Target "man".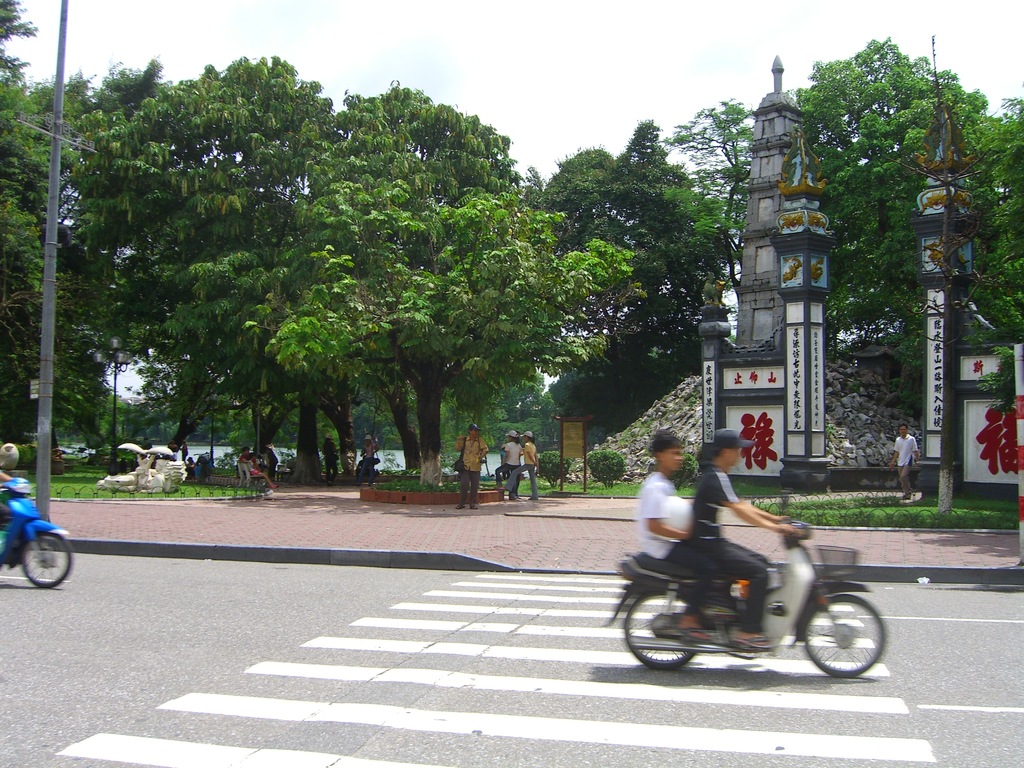
Target region: 884 424 922 502.
